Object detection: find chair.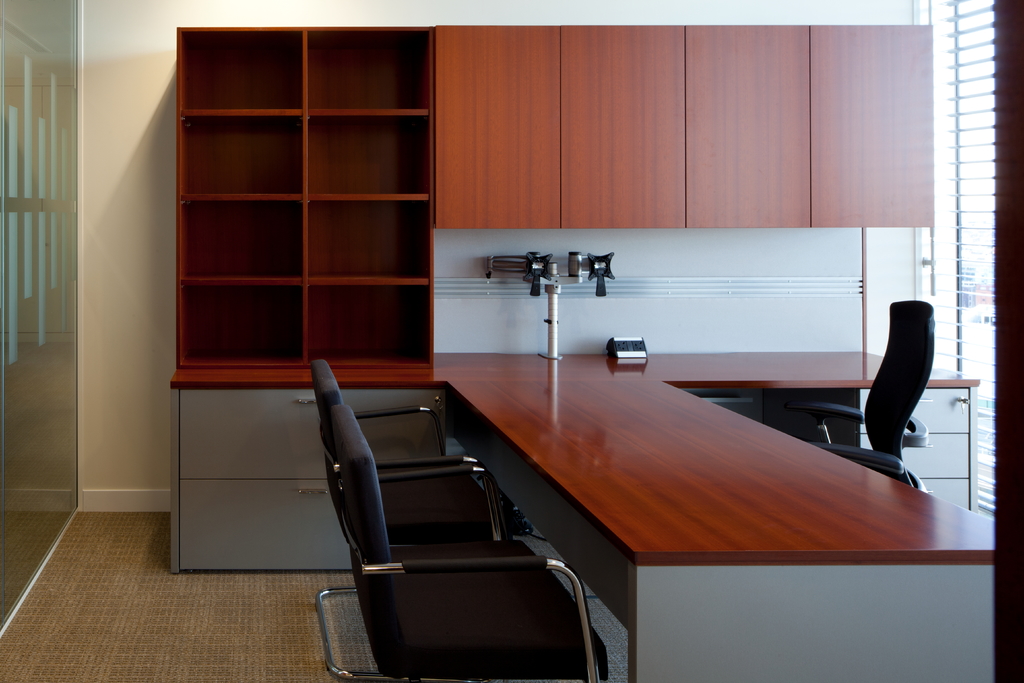
307:360:529:682.
